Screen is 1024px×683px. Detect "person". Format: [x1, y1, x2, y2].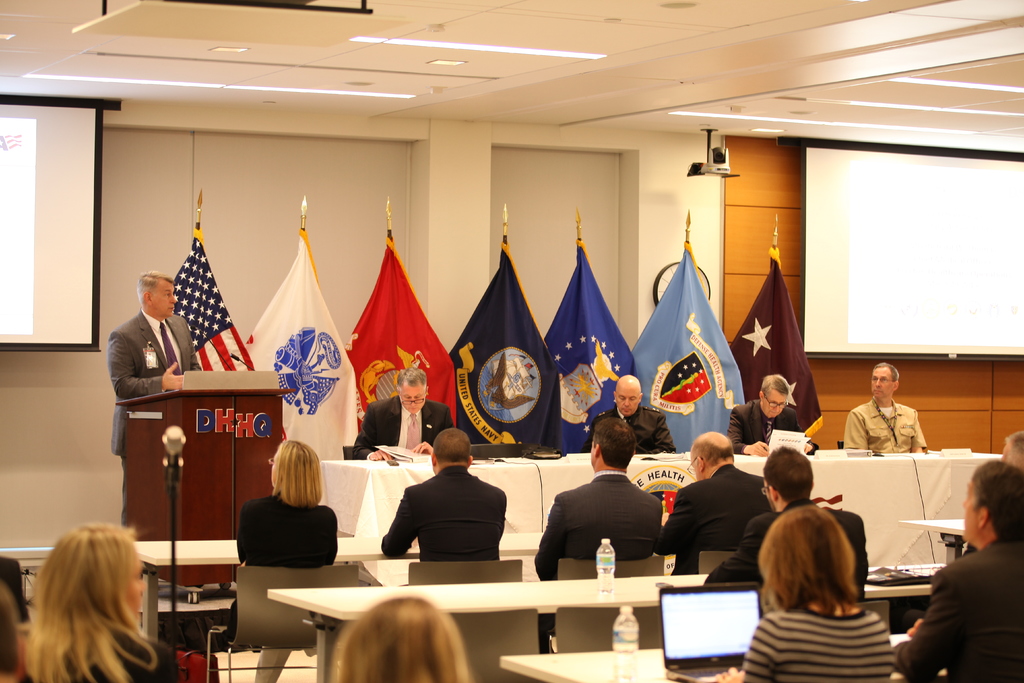
[371, 427, 510, 559].
